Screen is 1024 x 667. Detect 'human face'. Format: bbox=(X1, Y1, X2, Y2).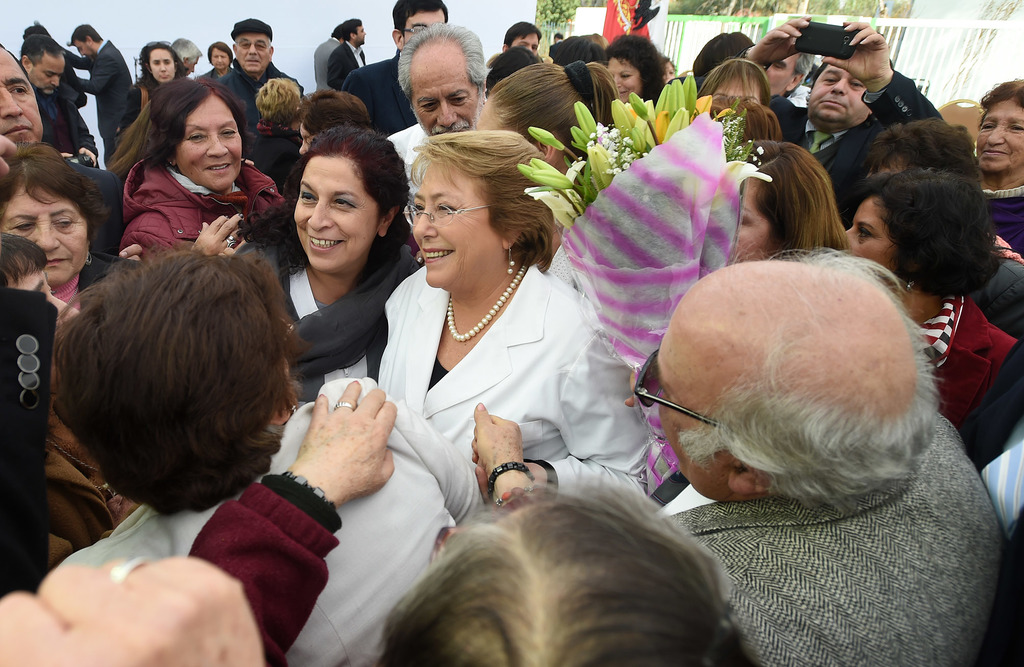
bbox=(845, 198, 894, 286).
